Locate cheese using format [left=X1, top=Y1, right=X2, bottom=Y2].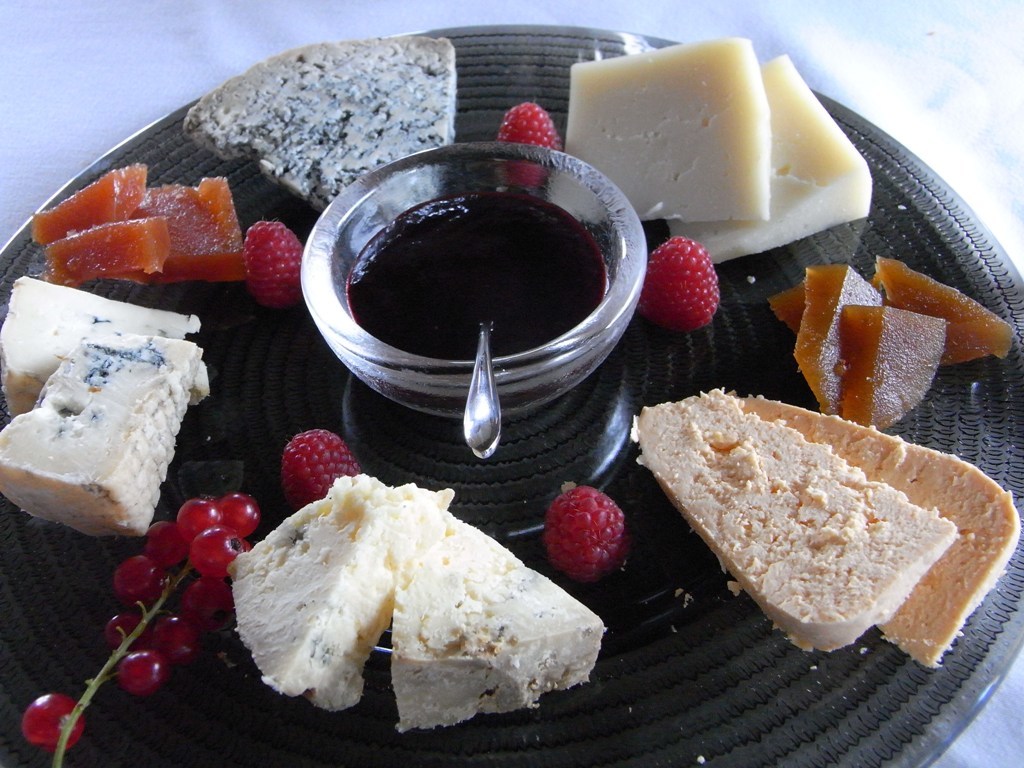
[left=181, top=37, right=469, bottom=208].
